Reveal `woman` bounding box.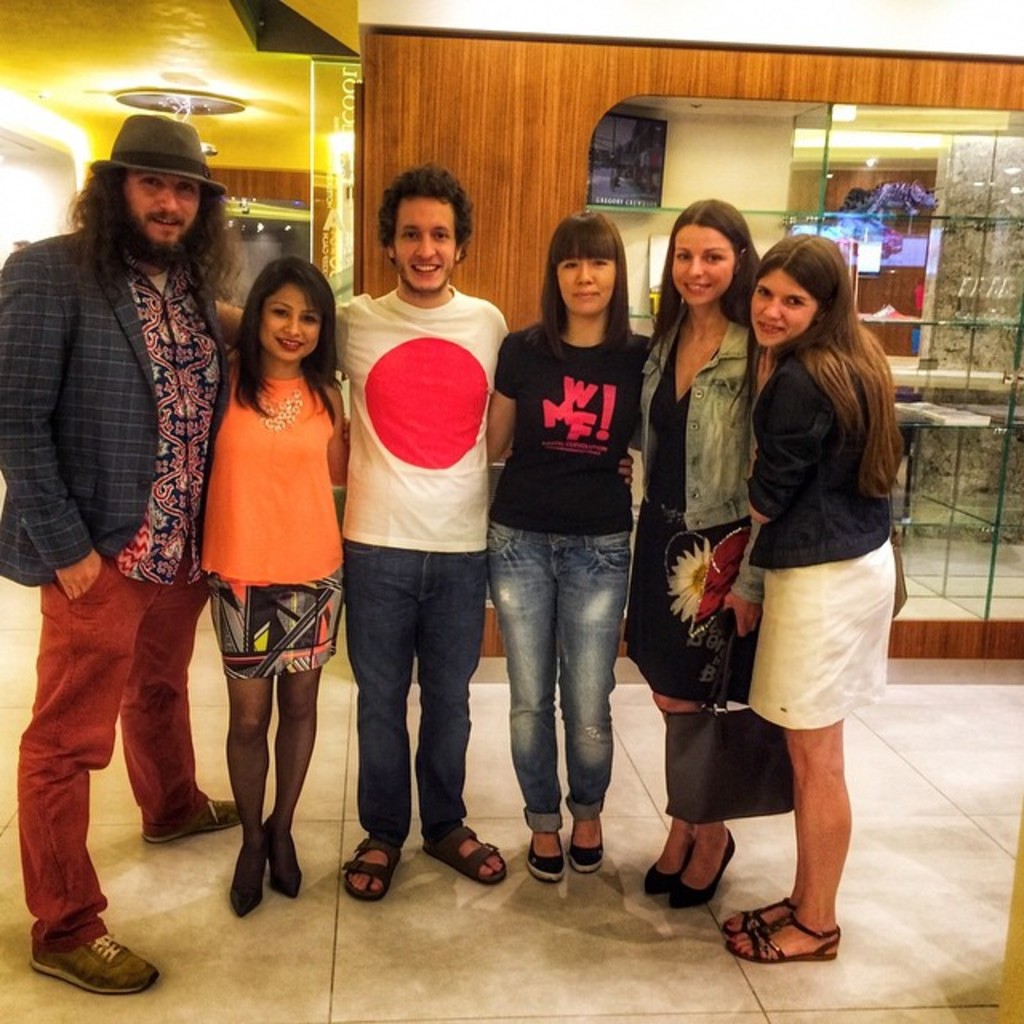
Revealed: 731, 227, 910, 970.
